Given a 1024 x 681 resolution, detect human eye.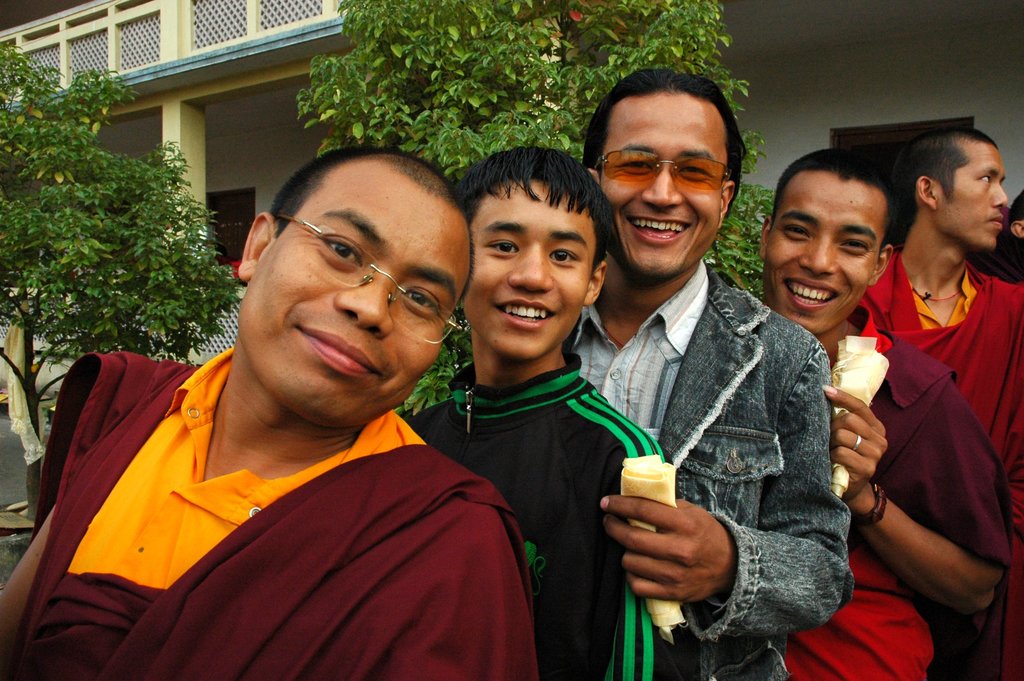
crop(614, 156, 656, 173).
